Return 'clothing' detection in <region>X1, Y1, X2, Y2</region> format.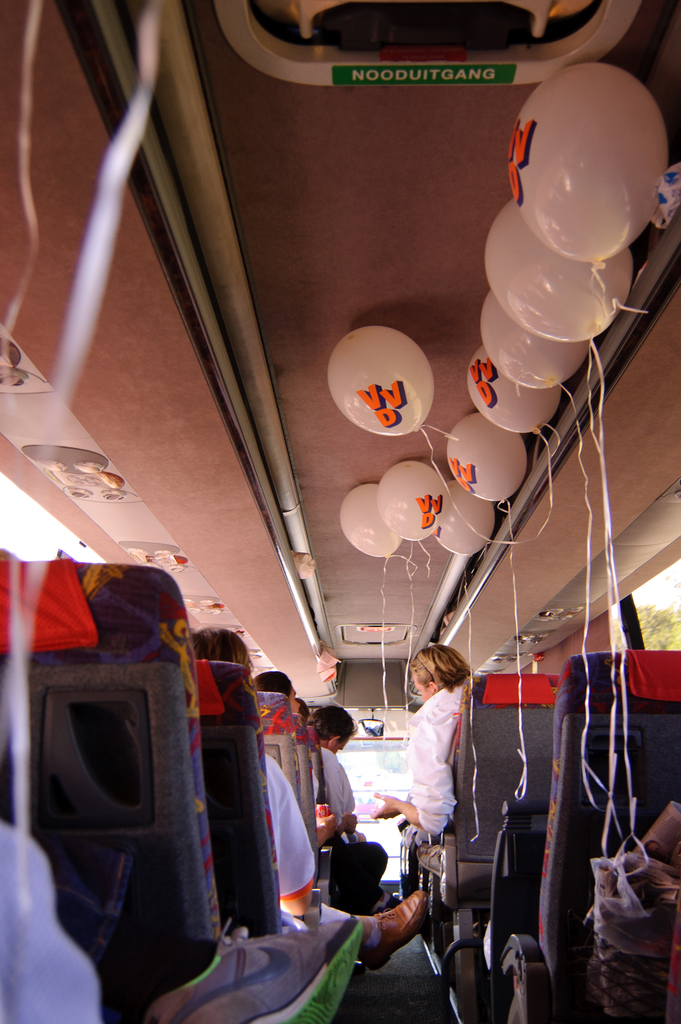
<region>266, 762, 307, 920</region>.
